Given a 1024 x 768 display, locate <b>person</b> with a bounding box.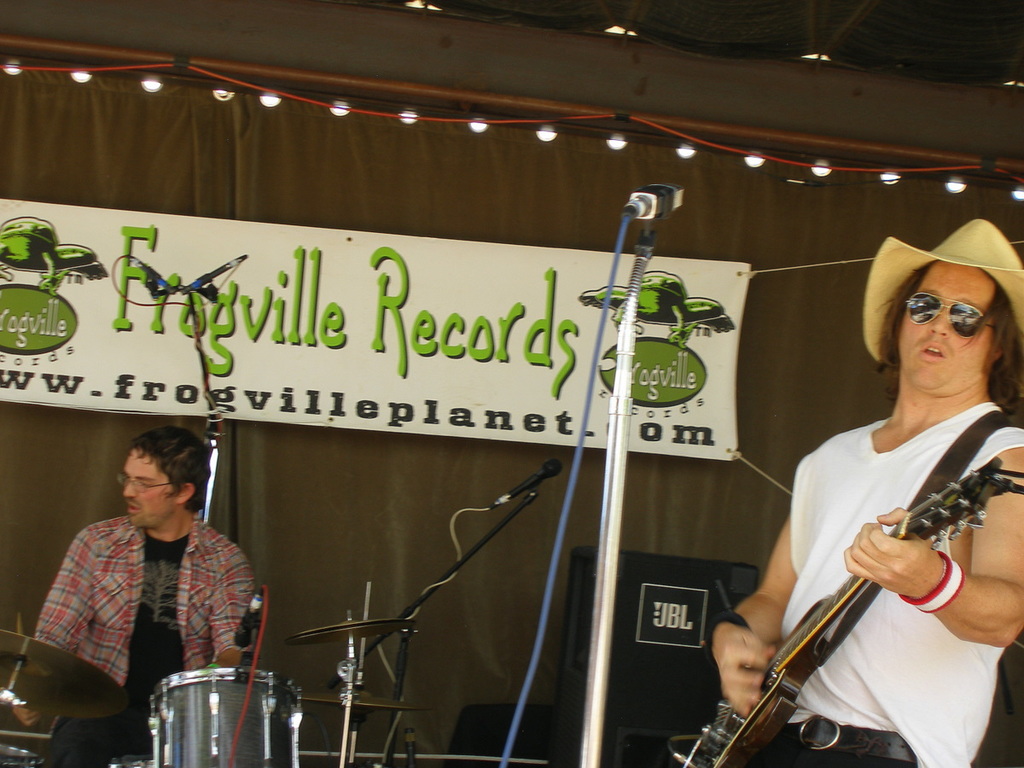
Located: [left=32, top=424, right=256, bottom=767].
